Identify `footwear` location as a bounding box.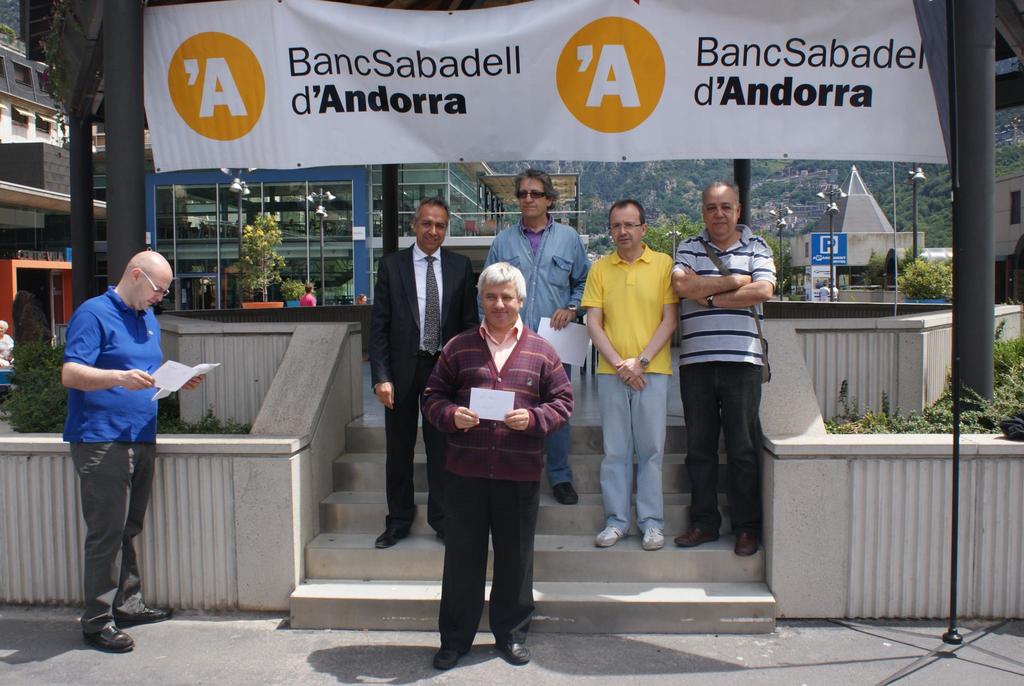
[left=431, top=644, right=468, bottom=675].
